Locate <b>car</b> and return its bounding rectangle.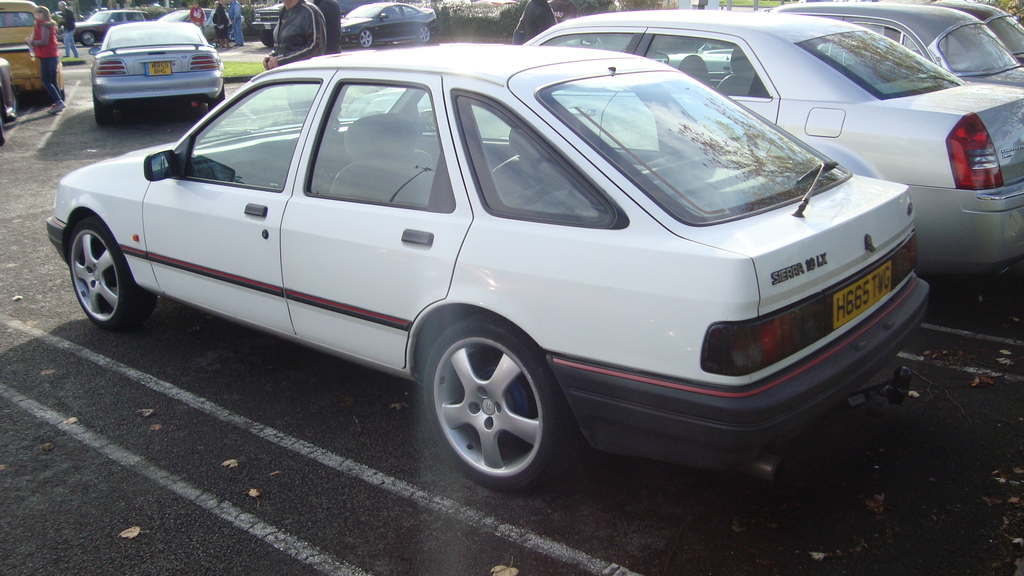
(left=155, top=4, right=243, bottom=44).
